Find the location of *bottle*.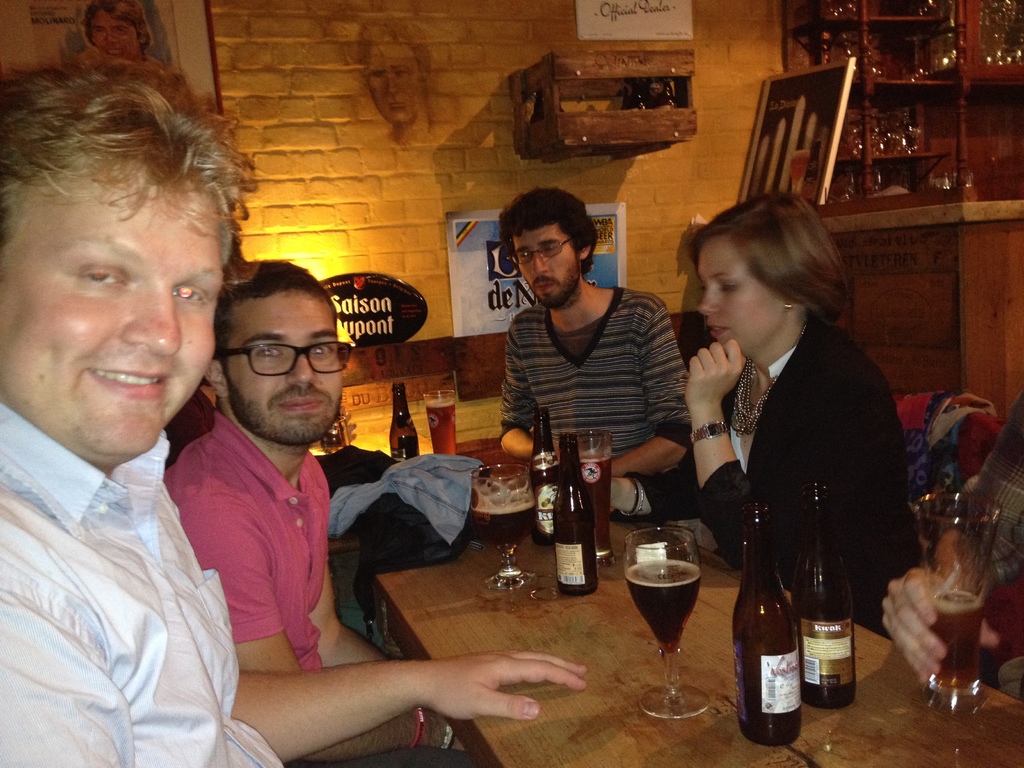
Location: 626, 74, 647, 112.
